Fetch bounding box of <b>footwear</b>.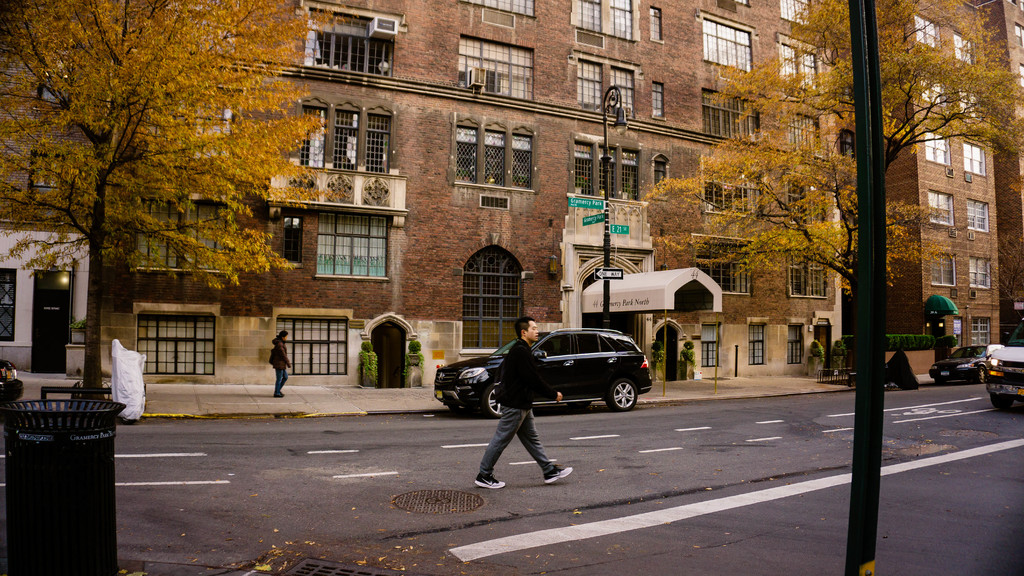
Bbox: Rect(545, 465, 572, 483).
